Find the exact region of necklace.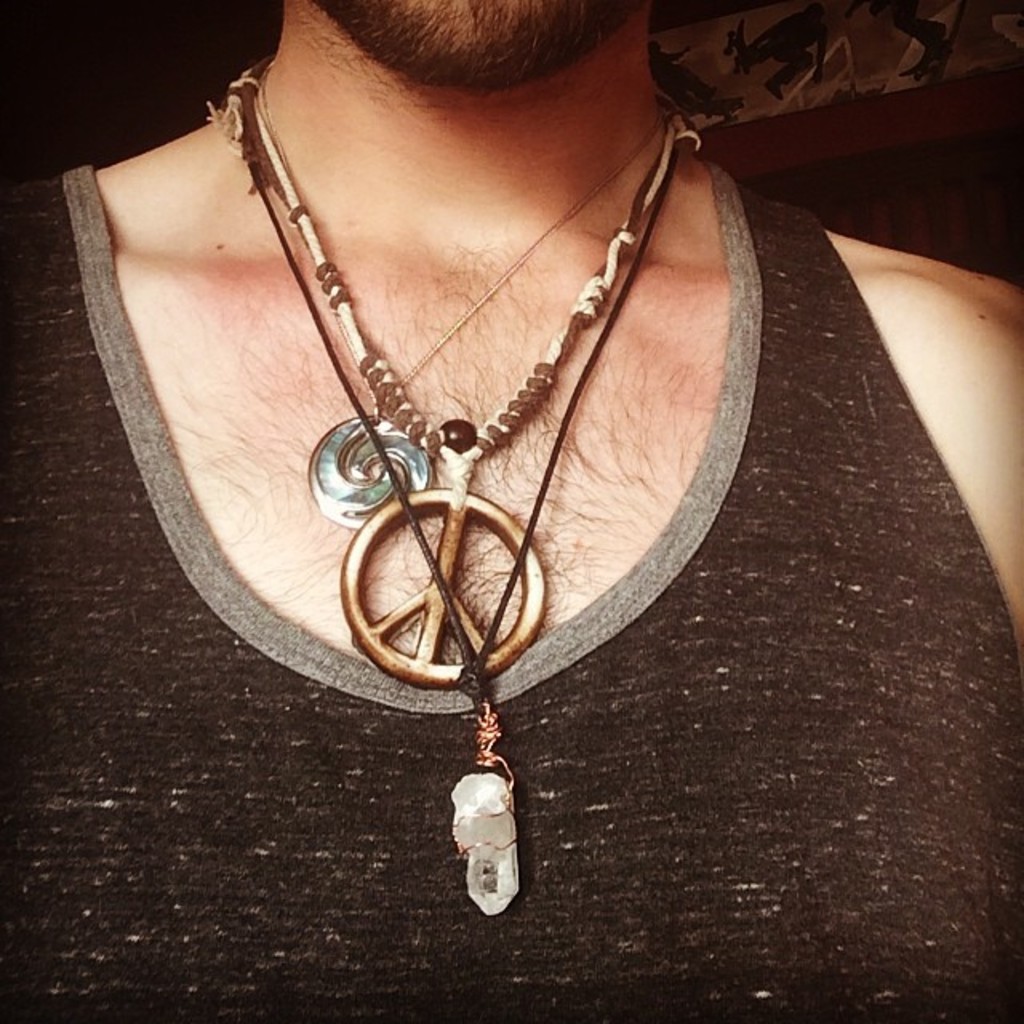
Exact region: locate(203, 61, 702, 680).
